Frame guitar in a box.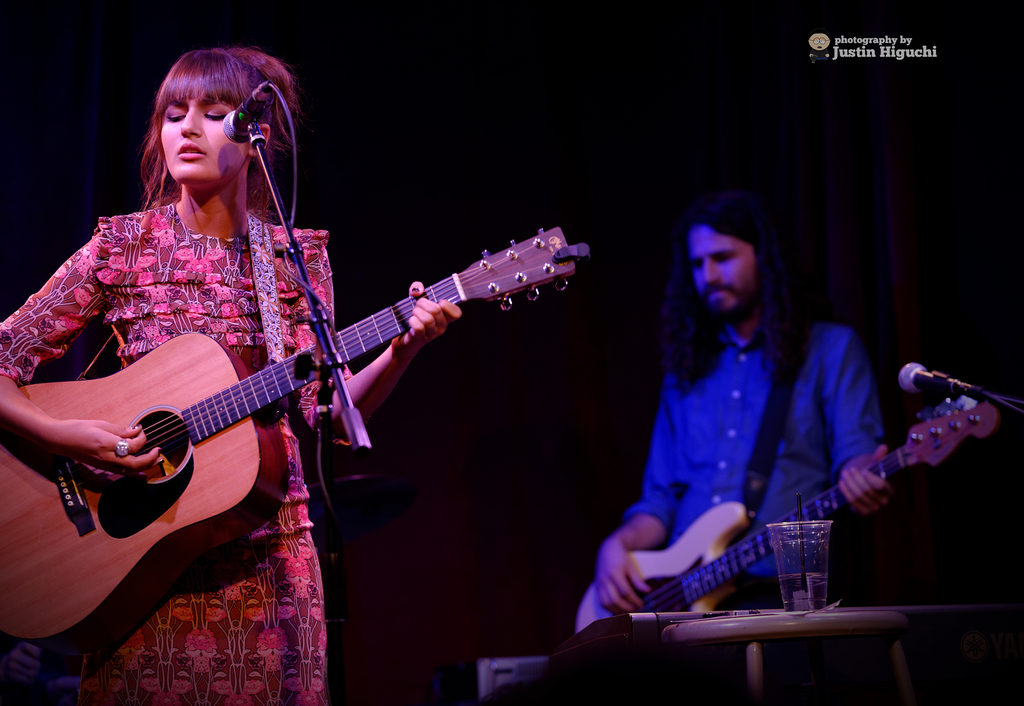
<bbox>566, 403, 1011, 657</bbox>.
